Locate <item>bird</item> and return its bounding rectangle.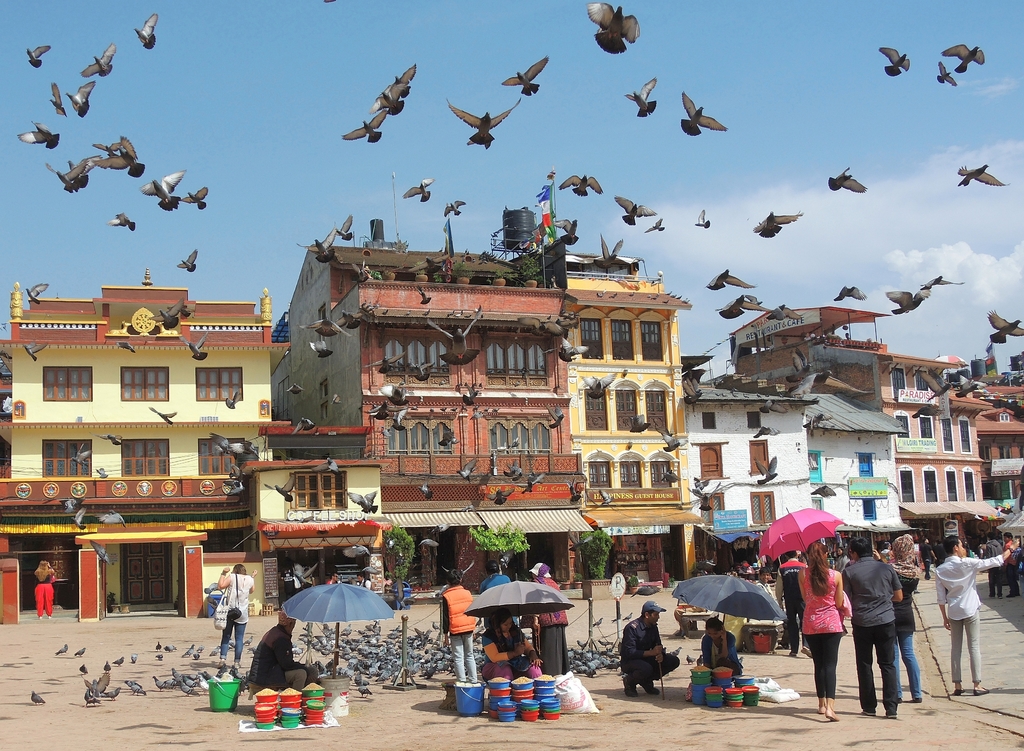
[935, 58, 963, 92].
